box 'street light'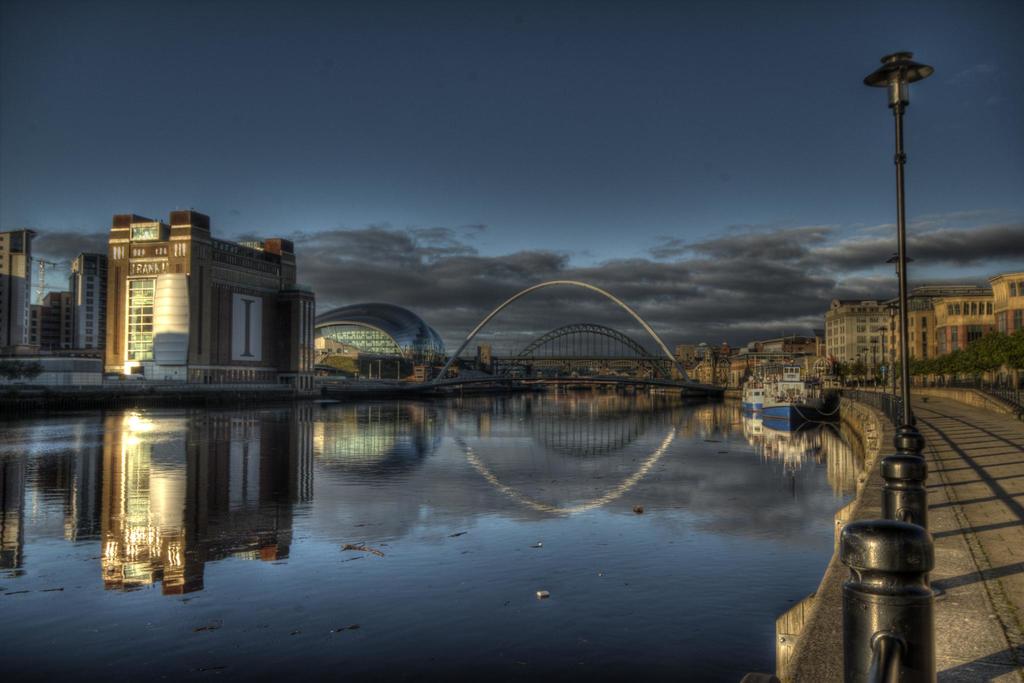
rect(887, 254, 909, 295)
